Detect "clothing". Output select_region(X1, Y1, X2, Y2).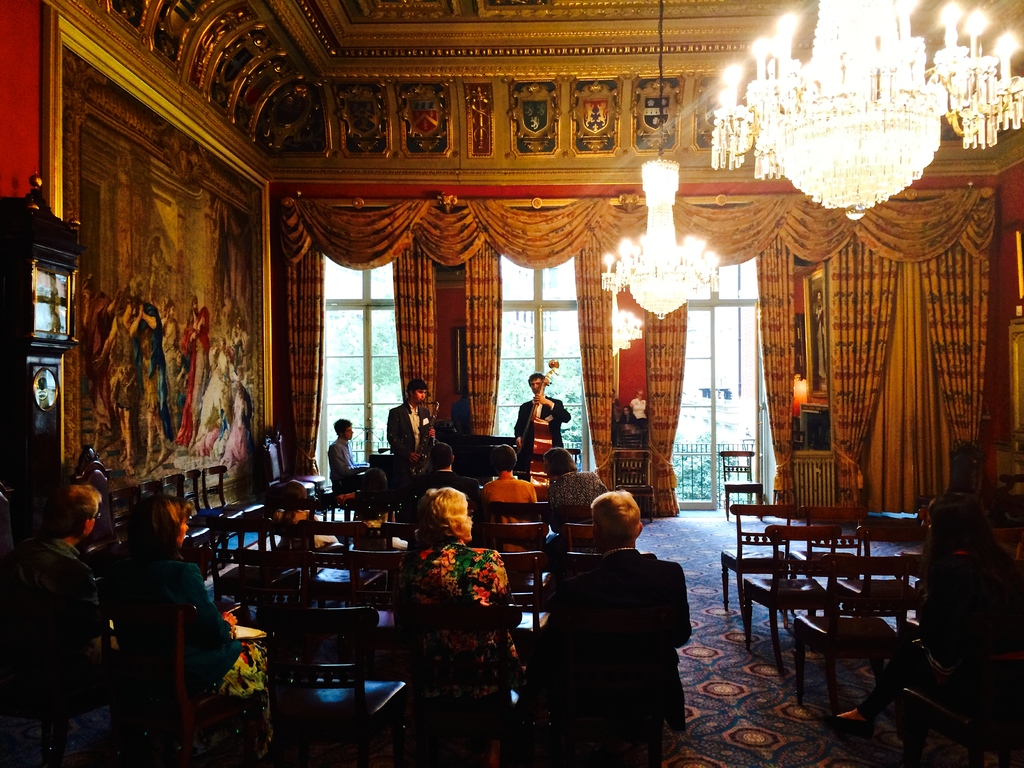
select_region(325, 439, 371, 493).
